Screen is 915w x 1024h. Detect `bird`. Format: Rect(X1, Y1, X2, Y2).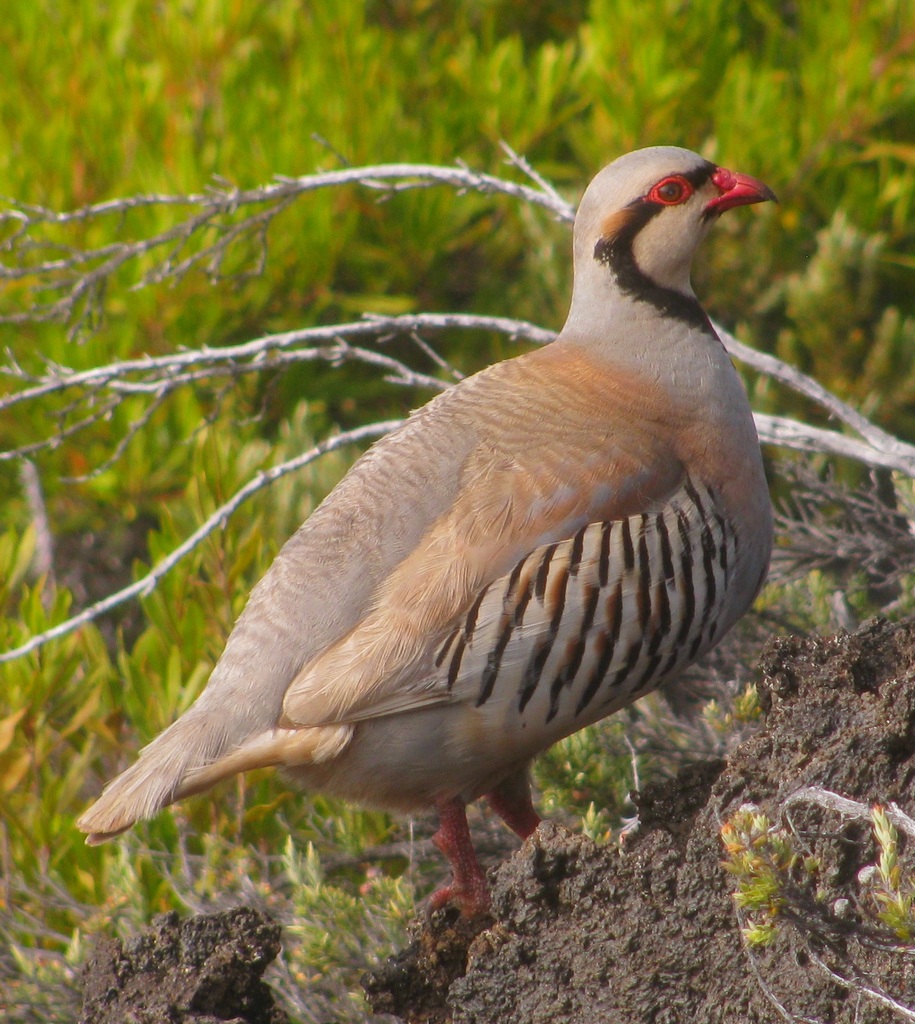
Rect(59, 152, 788, 966).
